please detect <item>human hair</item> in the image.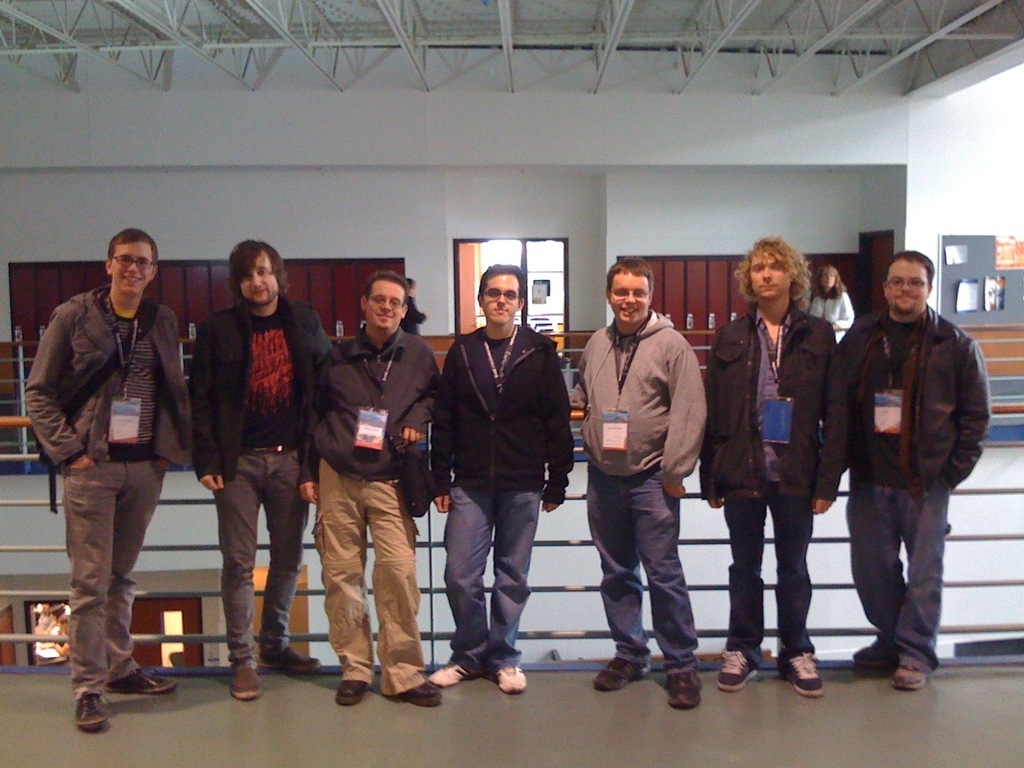
(361, 269, 410, 305).
